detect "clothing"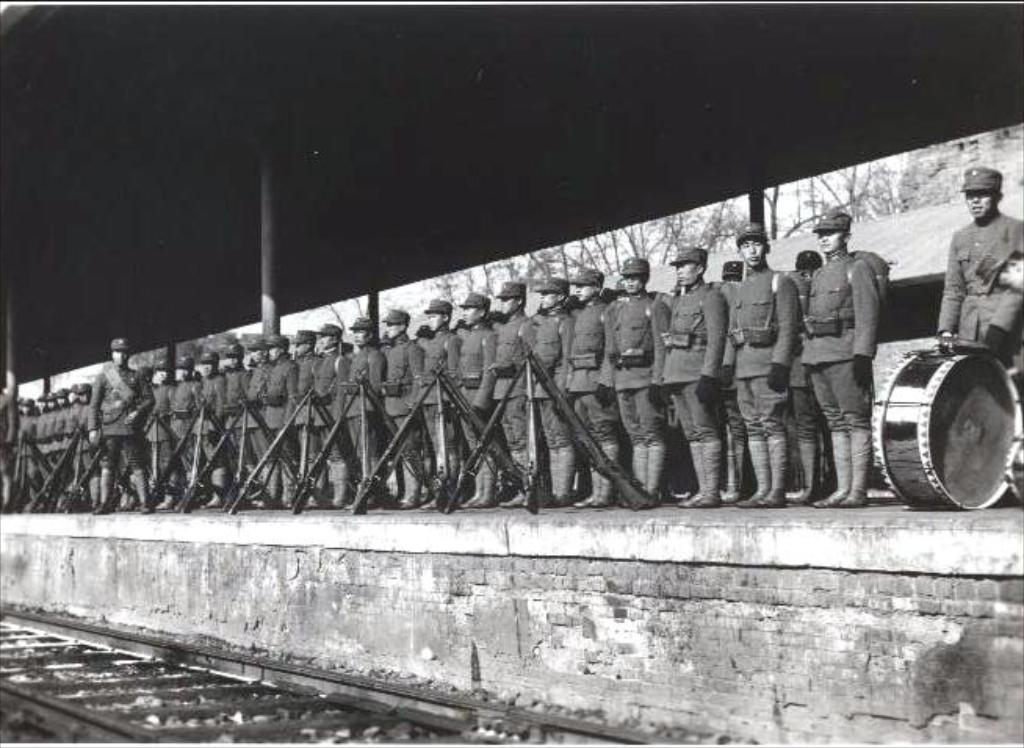
bbox=[215, 361, 257, 477]
